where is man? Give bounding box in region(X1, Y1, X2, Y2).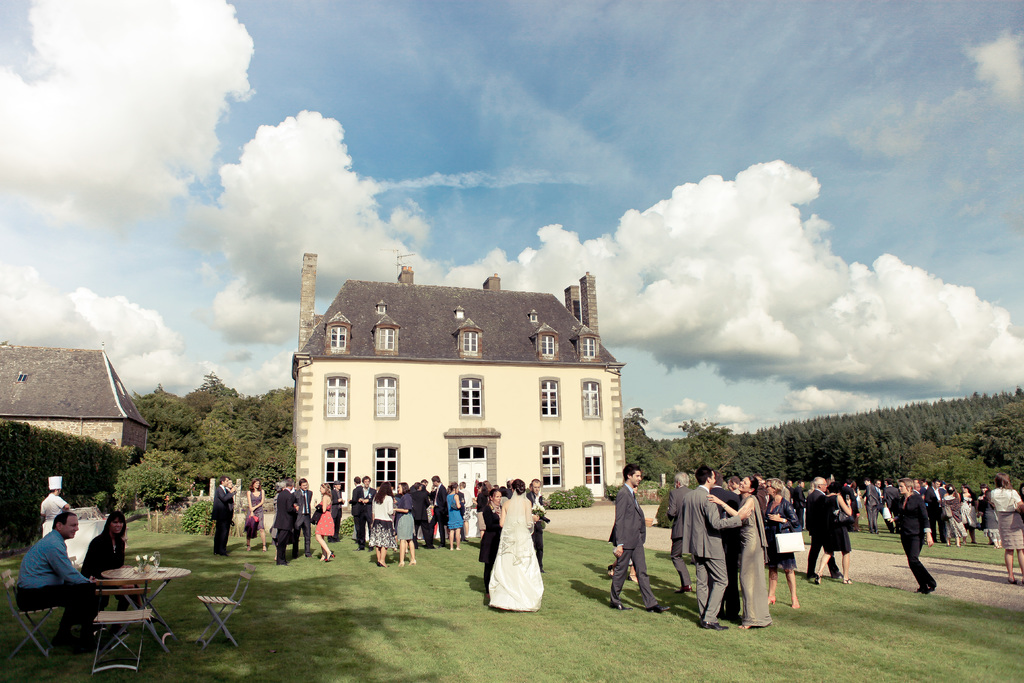
region(668, 472, 692, 595).
